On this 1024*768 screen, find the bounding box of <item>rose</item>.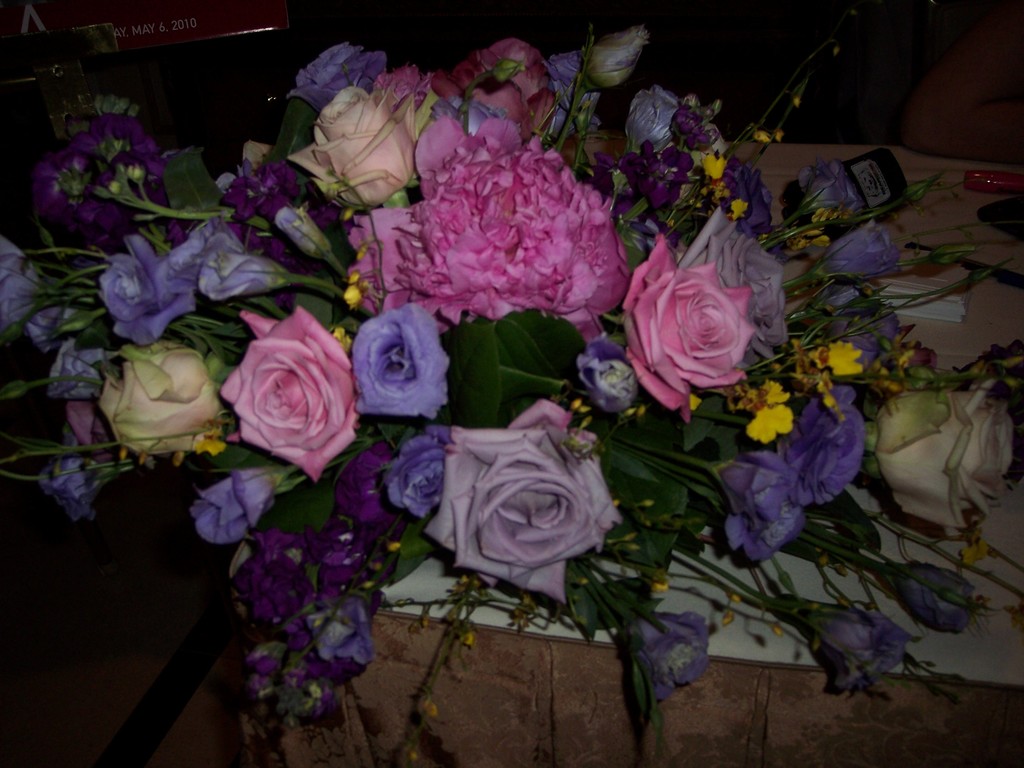
Bounding box: l=218, t=301, r=361, b=483.
